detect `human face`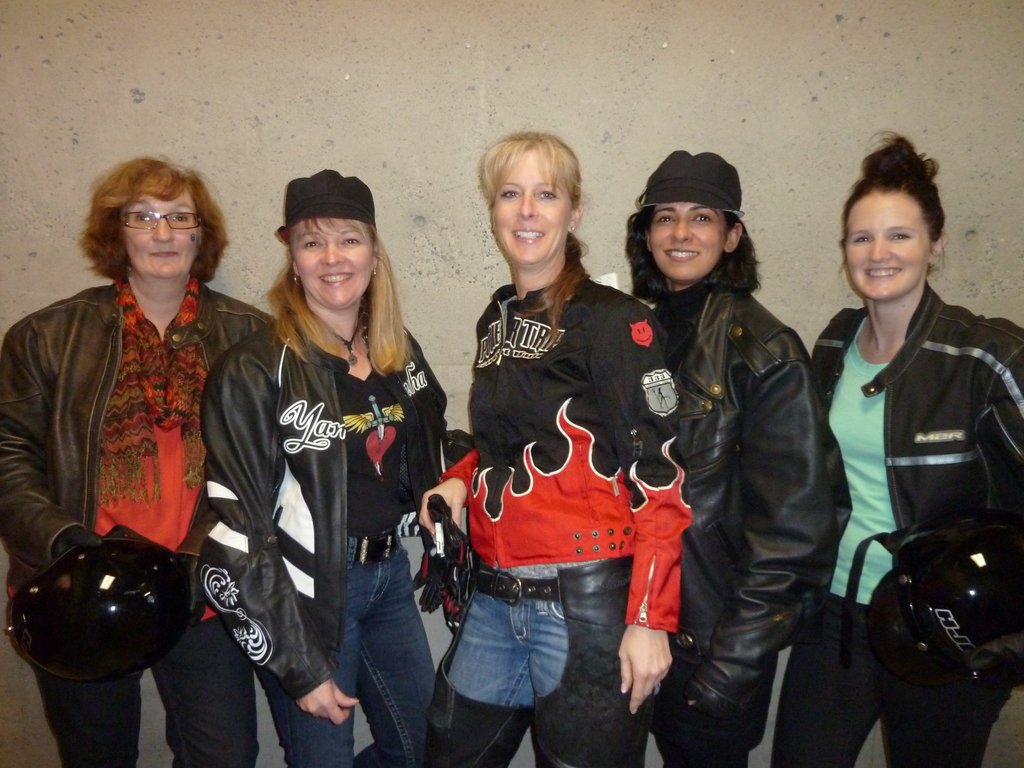
<box>294,220,377,311</box>
